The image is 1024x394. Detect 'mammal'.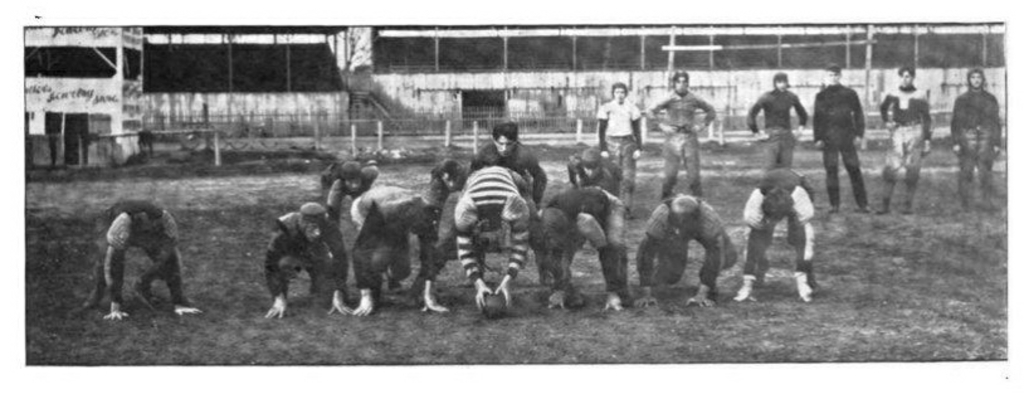
Detection: bbox(878, 67, 937, 215).
